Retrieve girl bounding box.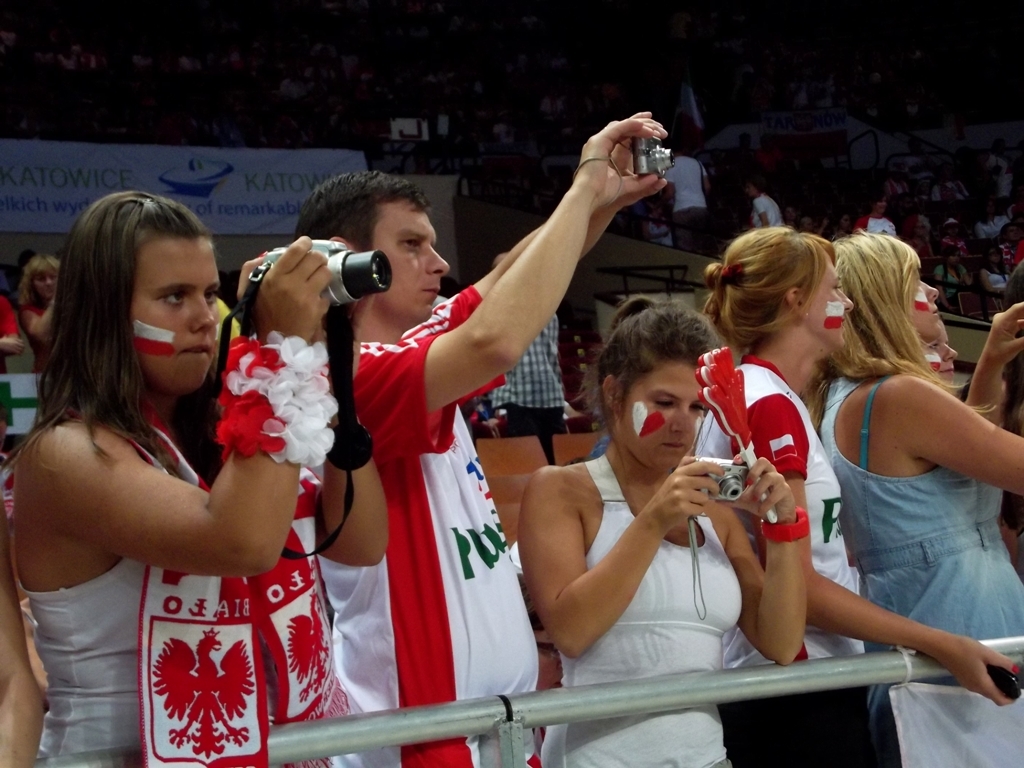
Bounding box: (left=9, top=184, right=389, bottom=759).
